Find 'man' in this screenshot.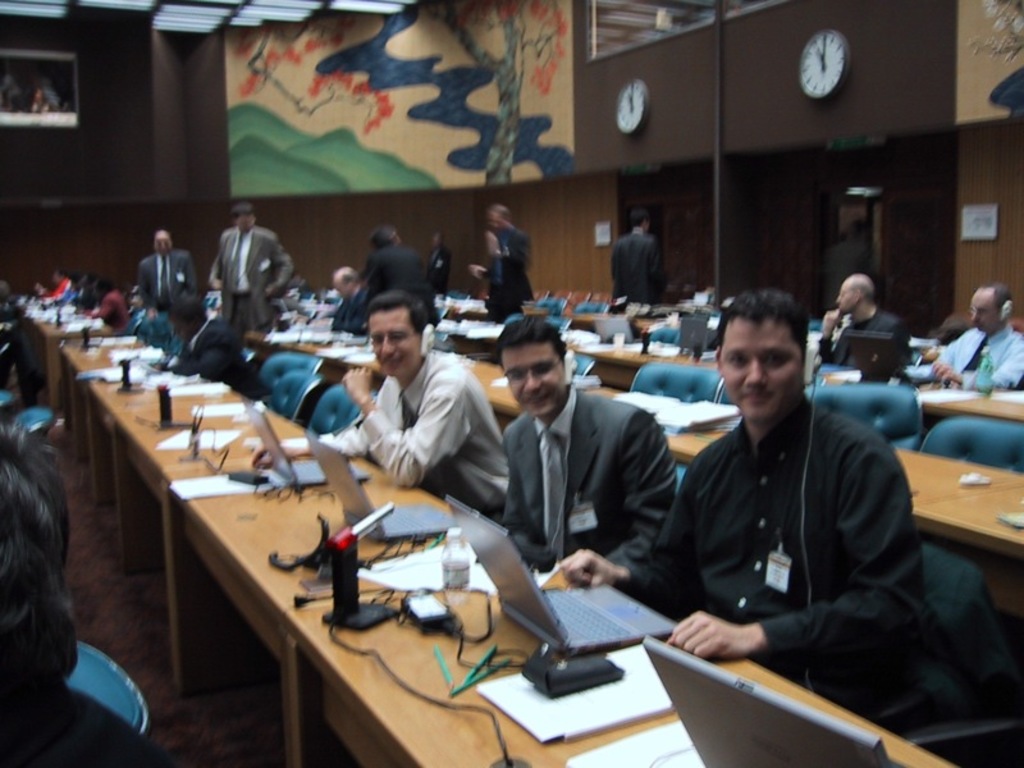
The bounding box for 'man' is rect(818, 274, 913, 370).
